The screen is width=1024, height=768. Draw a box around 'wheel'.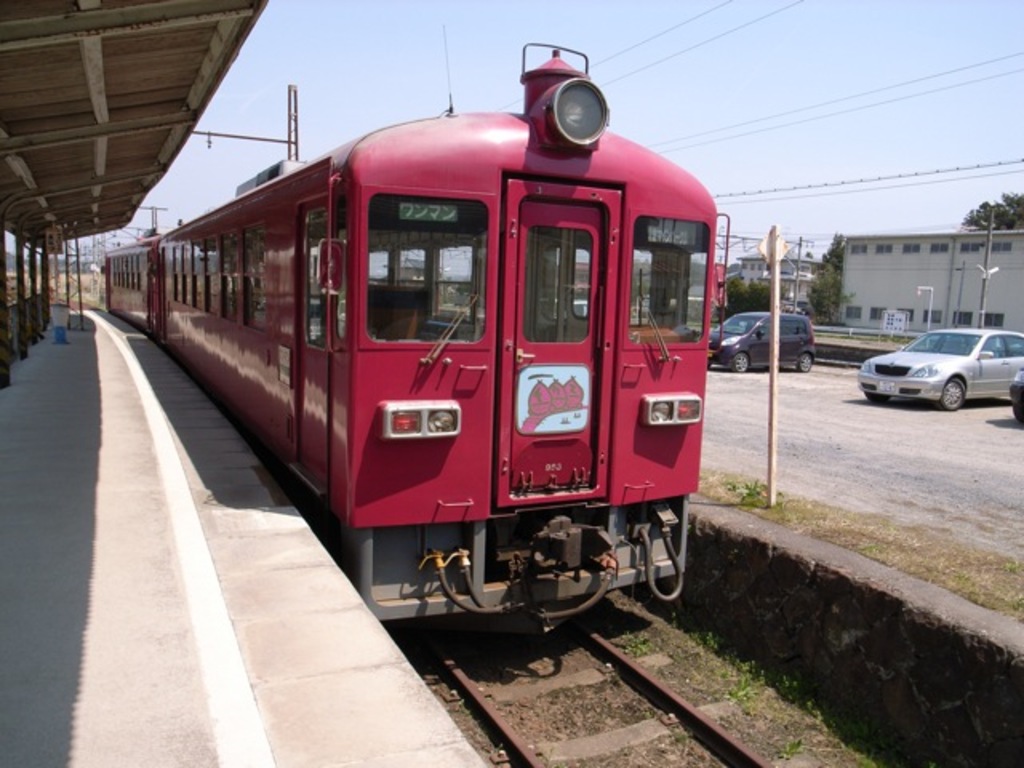
l=864, t=387, r=888, b=405.
